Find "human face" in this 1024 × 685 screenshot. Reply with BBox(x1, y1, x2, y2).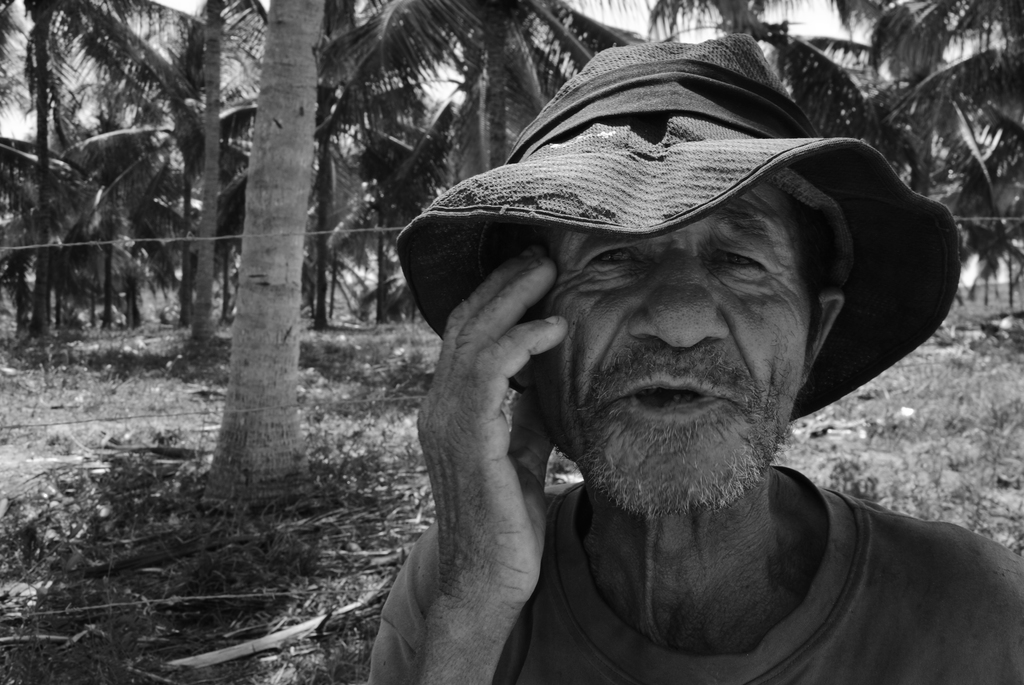
BBox(530, 186, 805, 514).
